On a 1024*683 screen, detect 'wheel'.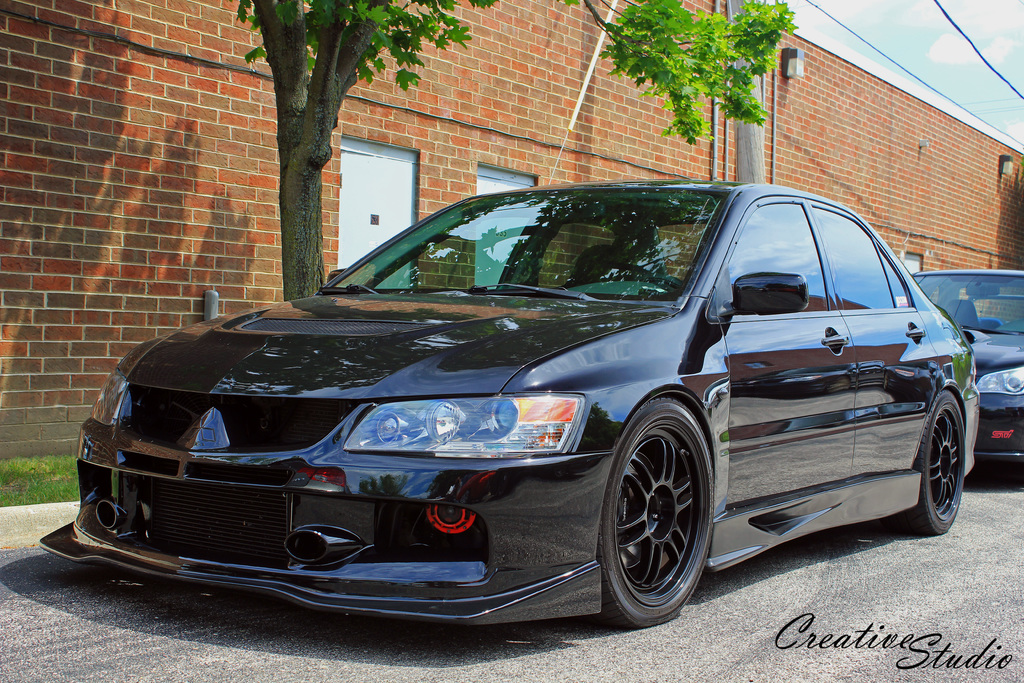
<box>879,388,967,536</box>.
